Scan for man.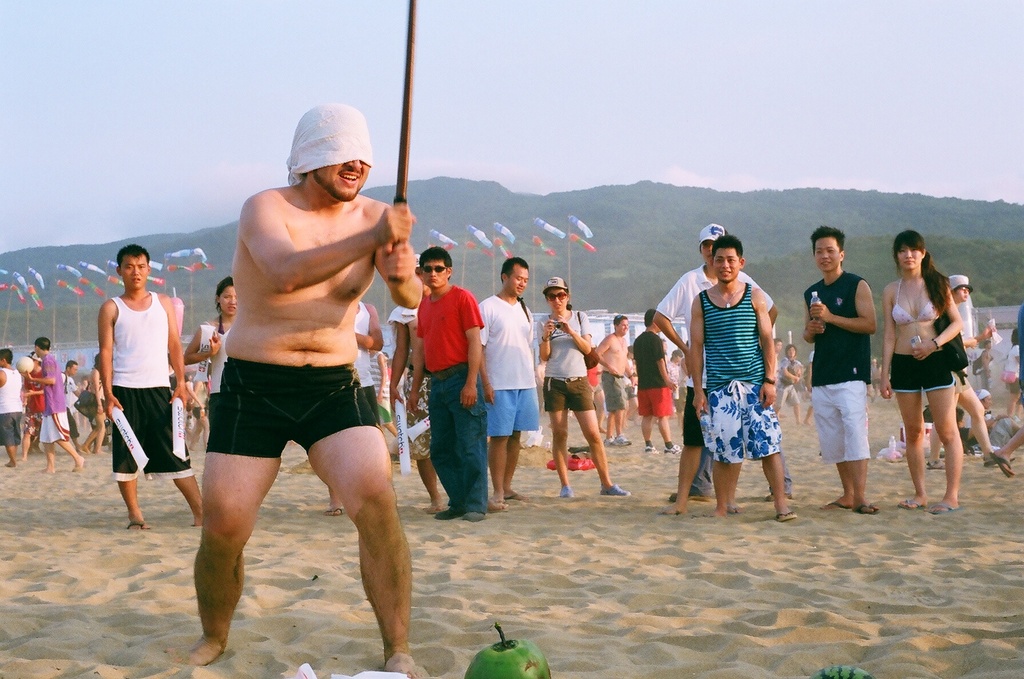
Scan result: 473 263 551 490.
